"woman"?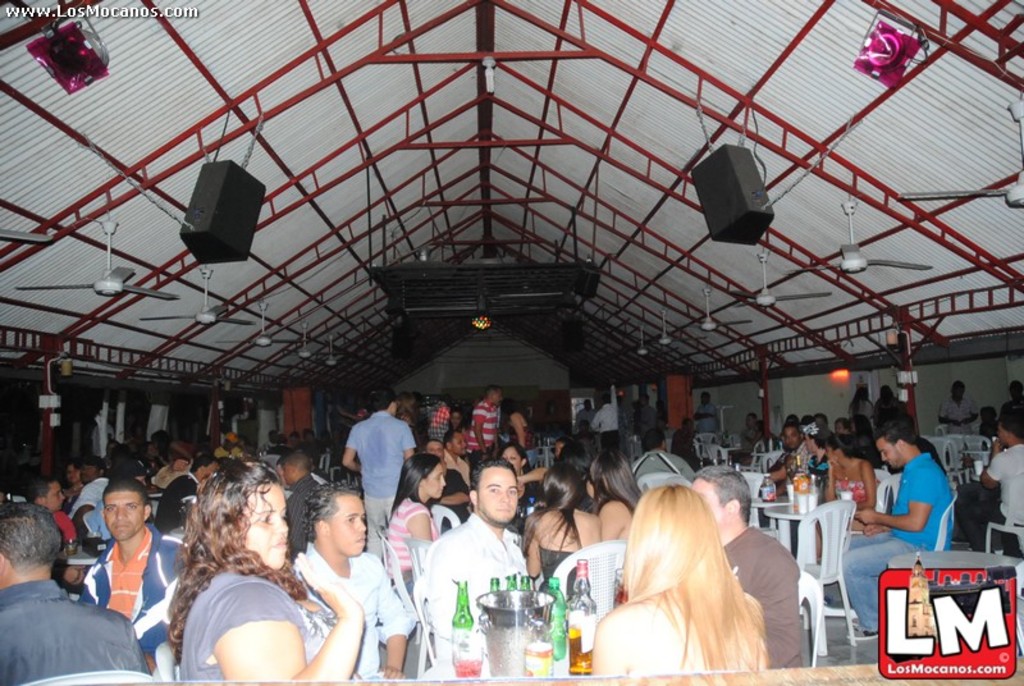
region(507, 408, 543, 454)
